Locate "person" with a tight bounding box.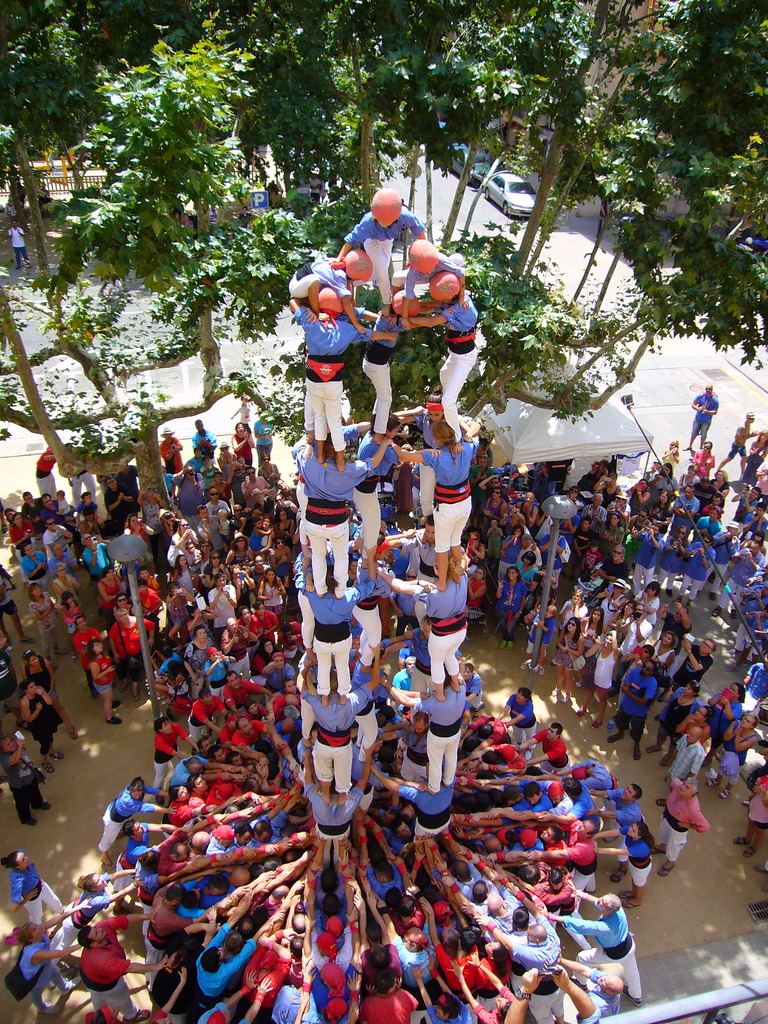
detection(394, 423, 484, 589).
